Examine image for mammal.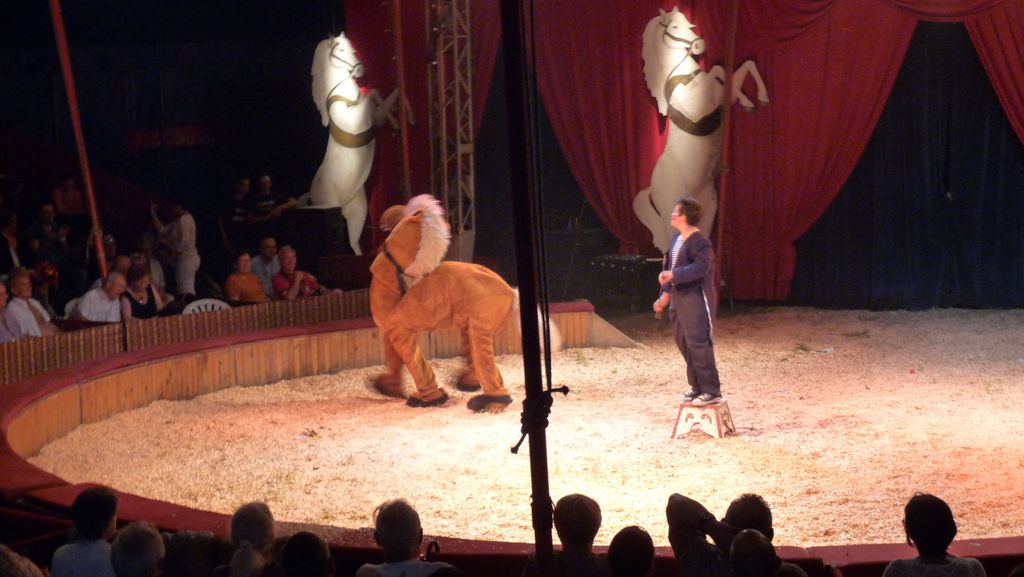
Examination result: (x1=259, y1=172, x2=294, y2=247).
